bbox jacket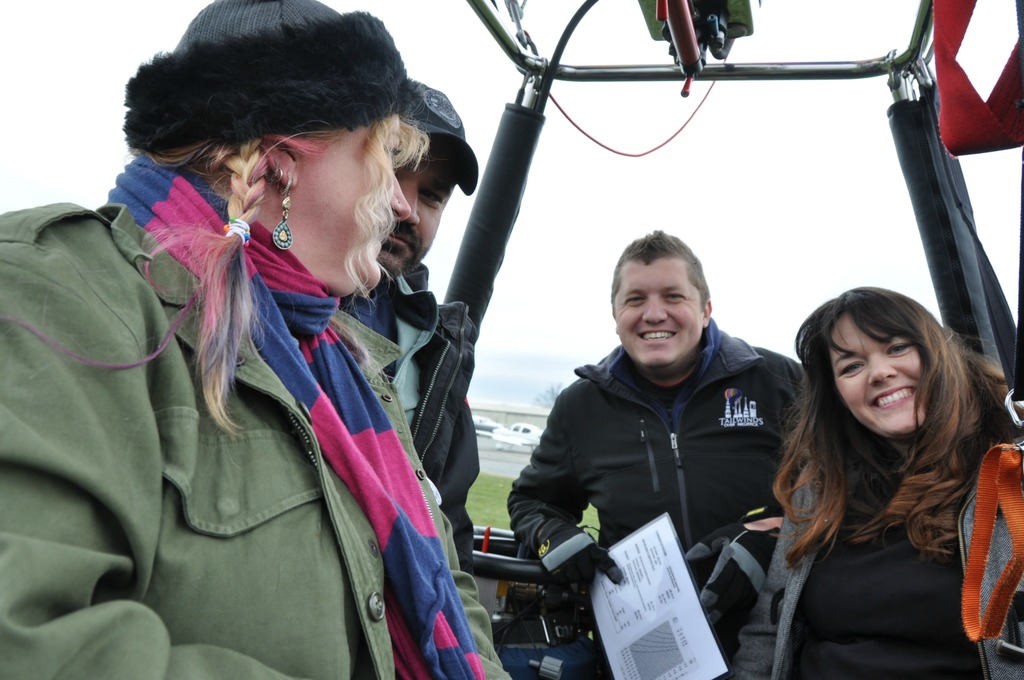
bbox=[20, 155, 481, 679]
